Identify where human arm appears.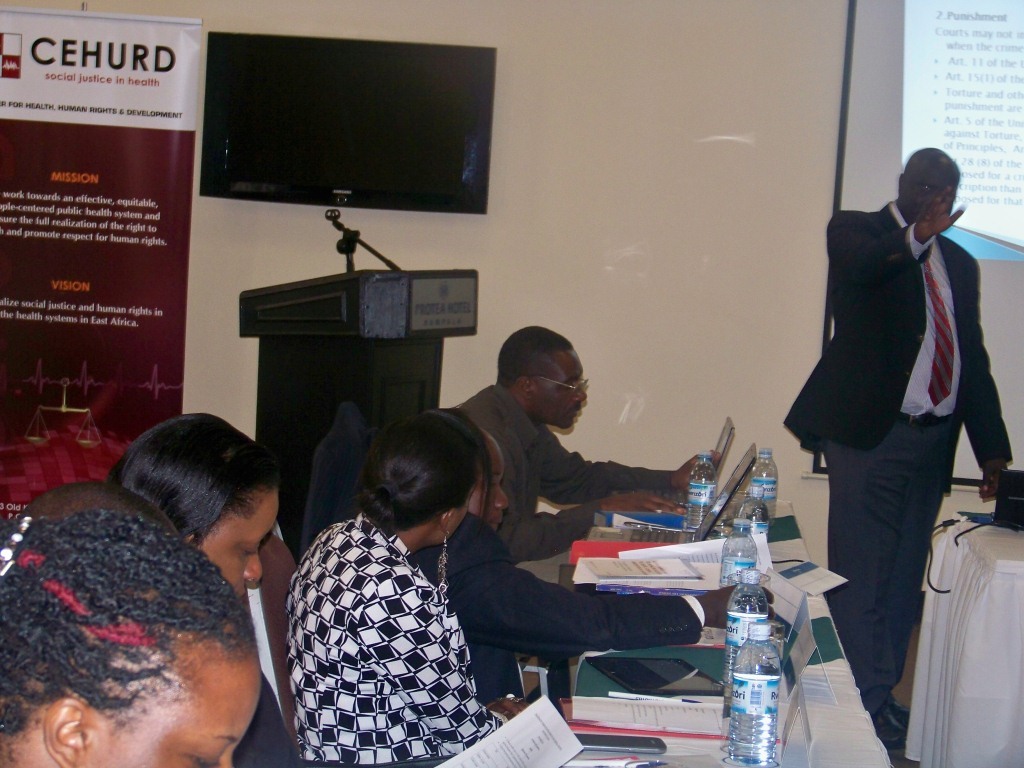
Appears at bbox=[827, 190, 957, 278].
